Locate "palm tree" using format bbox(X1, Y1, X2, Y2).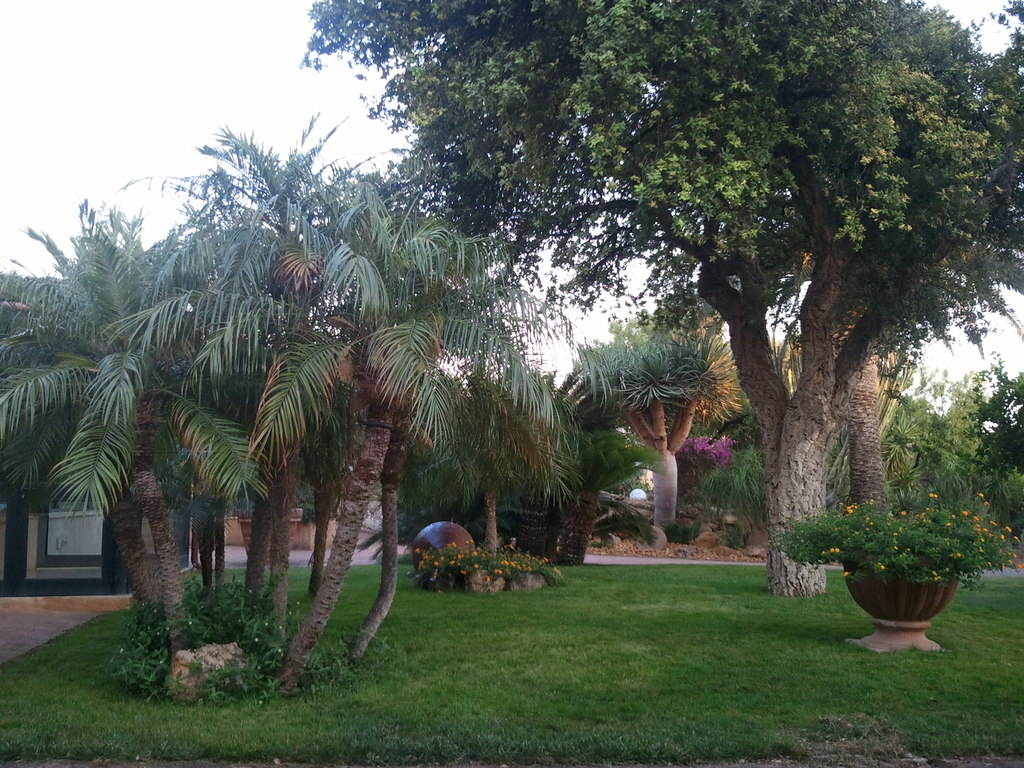
bbox(40, 220, 294, 684).
